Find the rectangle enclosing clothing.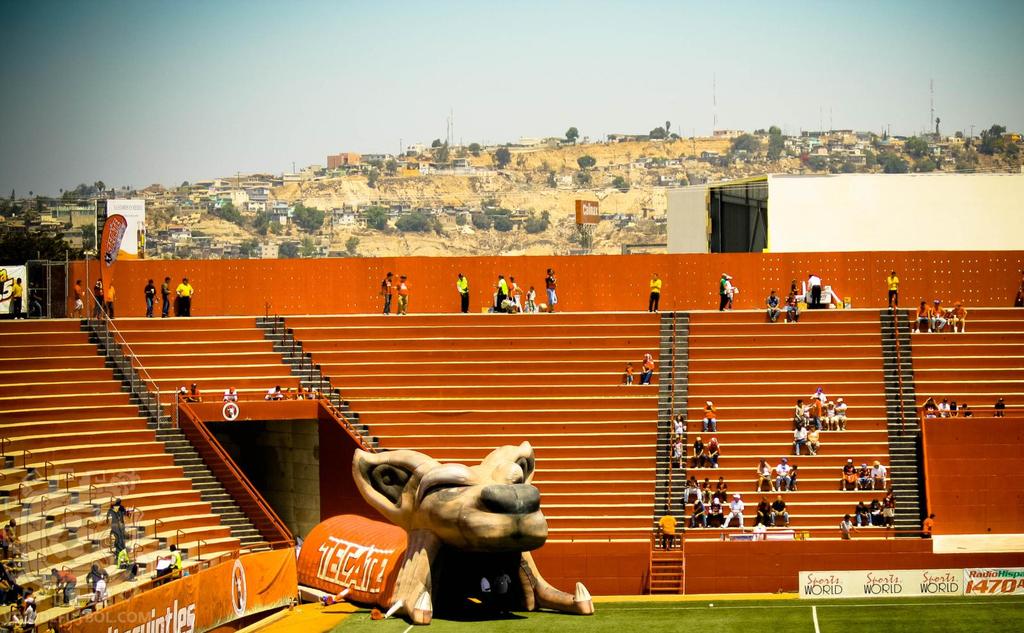
bbox=[176, 286, 191, 312].
